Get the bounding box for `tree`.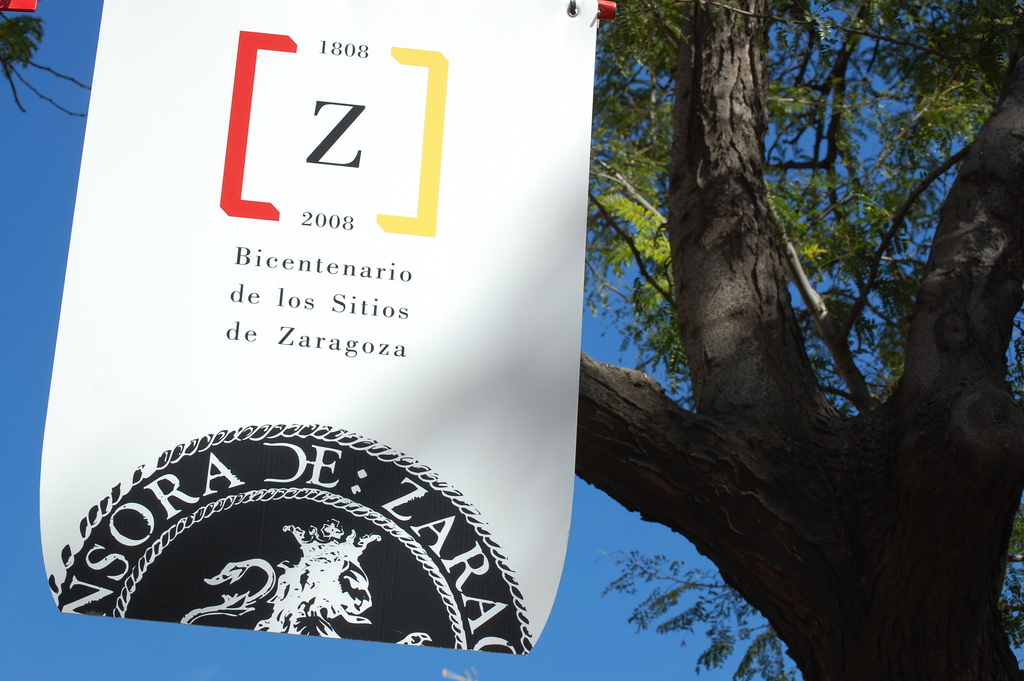
locate(569, 0, 1023, 680).
